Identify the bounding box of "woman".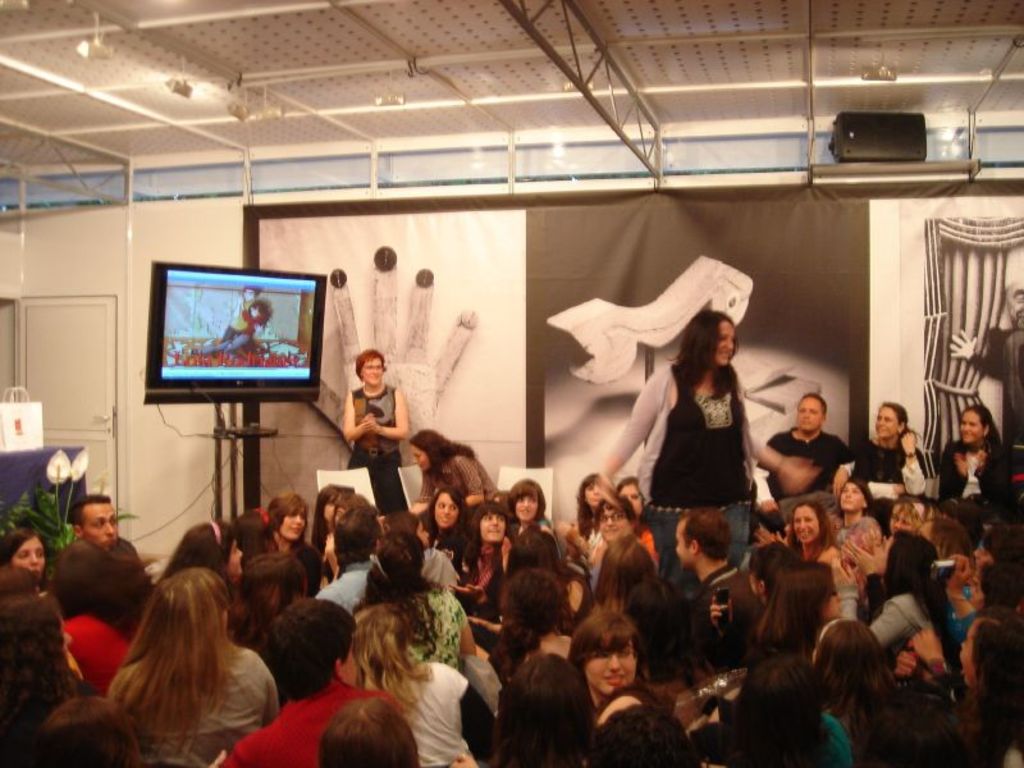
x1=861 y1=399 x2=927 y2=500.
